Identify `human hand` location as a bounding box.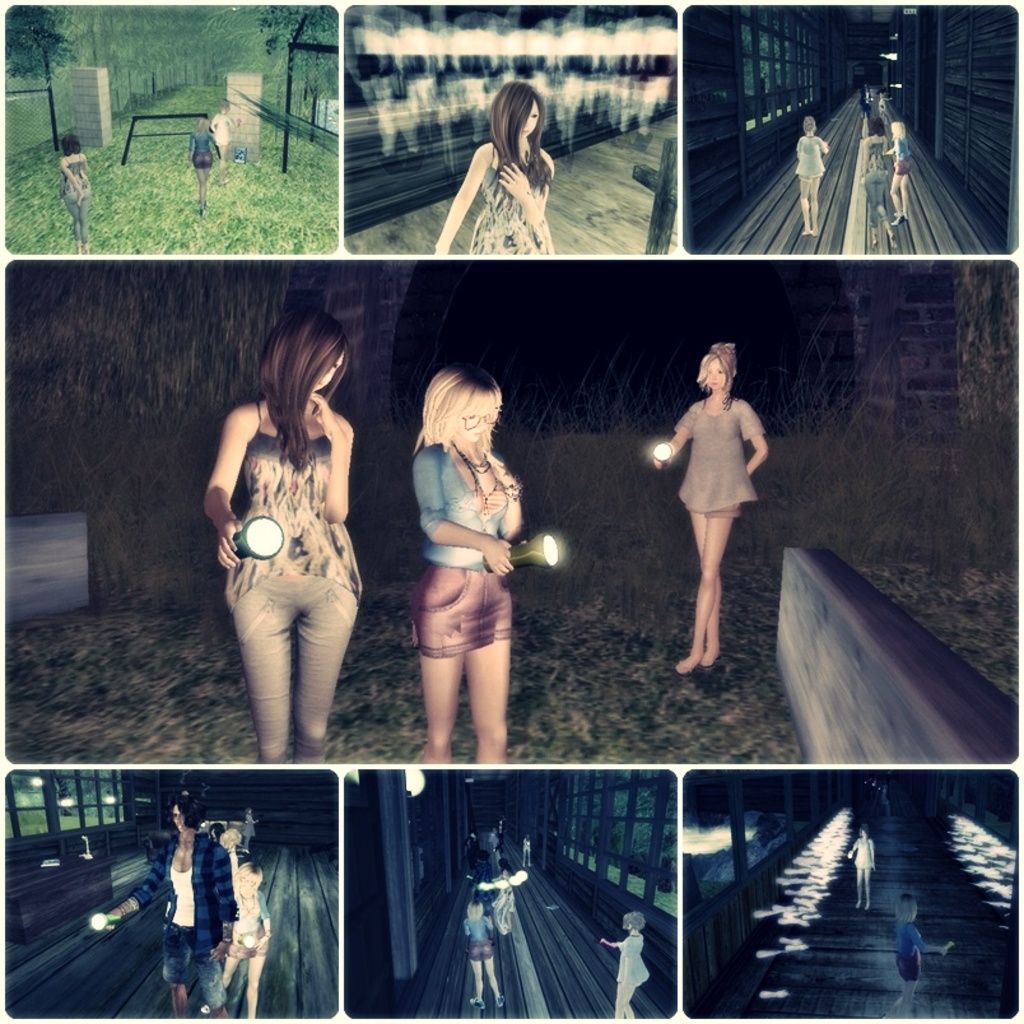
(x1=936, y1=942, x2=950, y2=960).
